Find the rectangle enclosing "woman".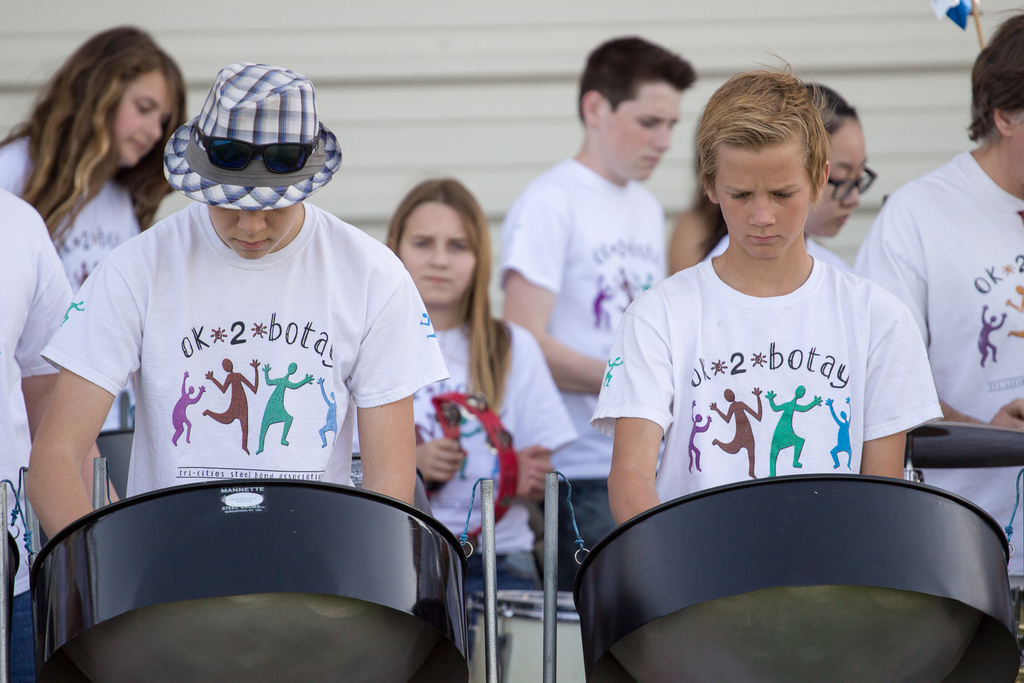
(left=1, top=40, right=196, bottom=431).
